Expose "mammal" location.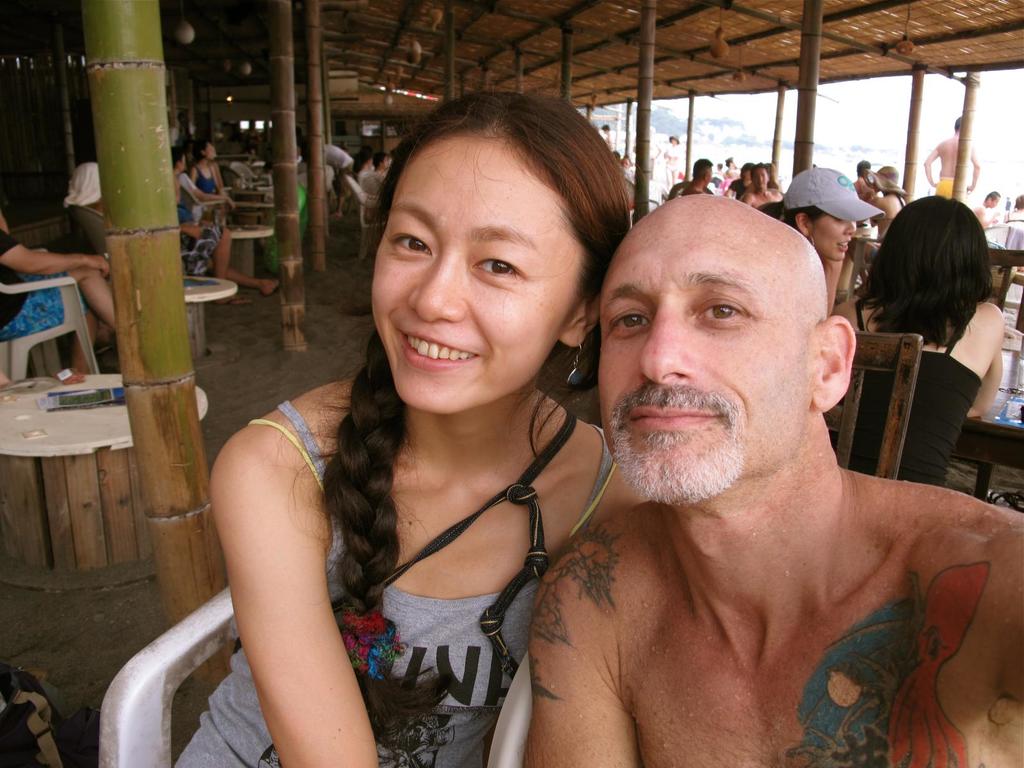
Exposed at [660,132,685,187].
